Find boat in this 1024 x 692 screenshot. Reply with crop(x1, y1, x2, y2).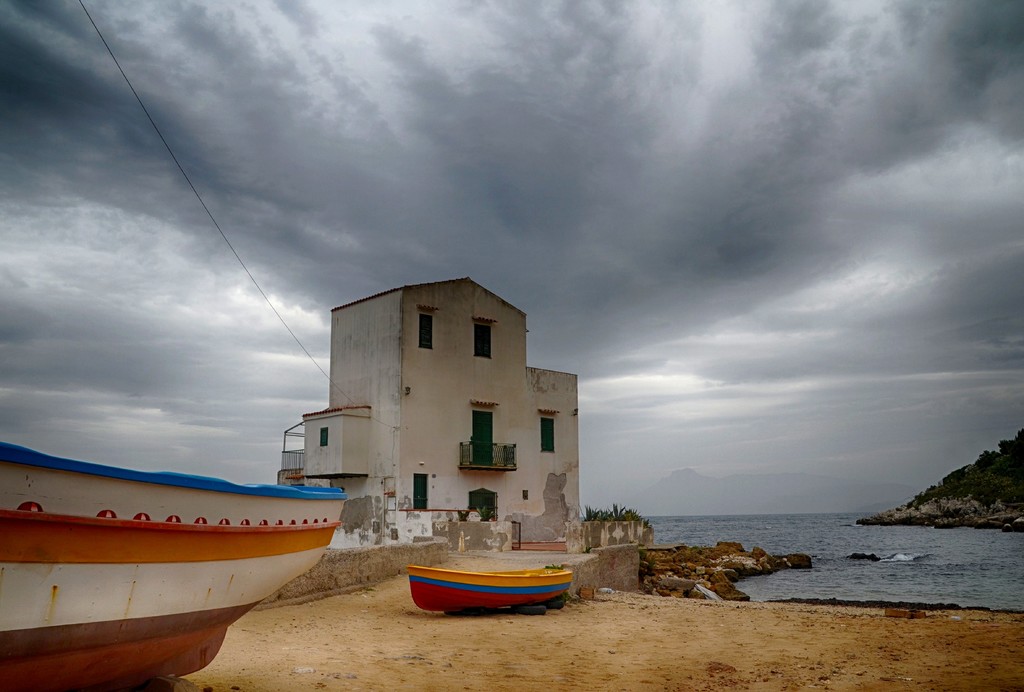
crop(408, 535, 595, 615).
